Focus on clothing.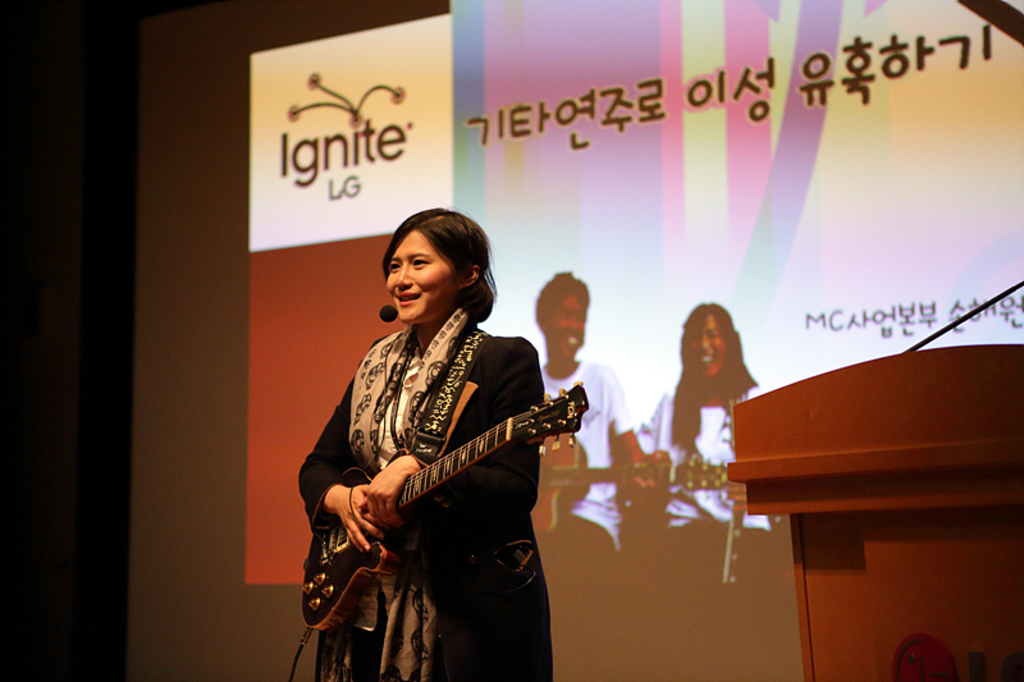
Focused at {"x1": 324, "y1": 257, "x2": 586, "y2": 660}.
